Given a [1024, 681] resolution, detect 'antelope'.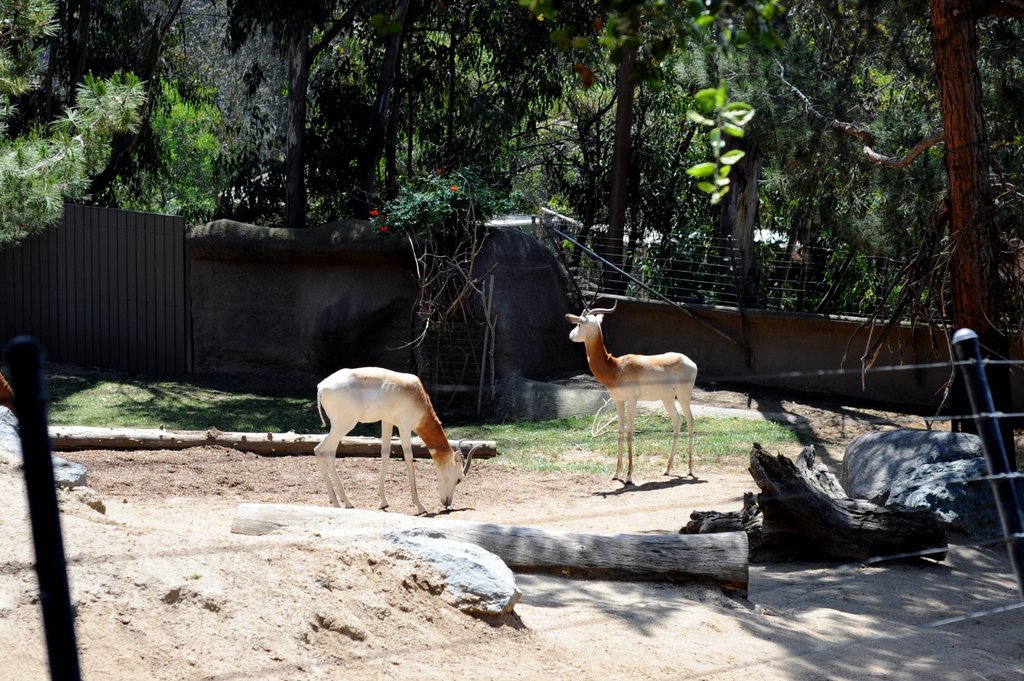
567, 291, 700, 489.
